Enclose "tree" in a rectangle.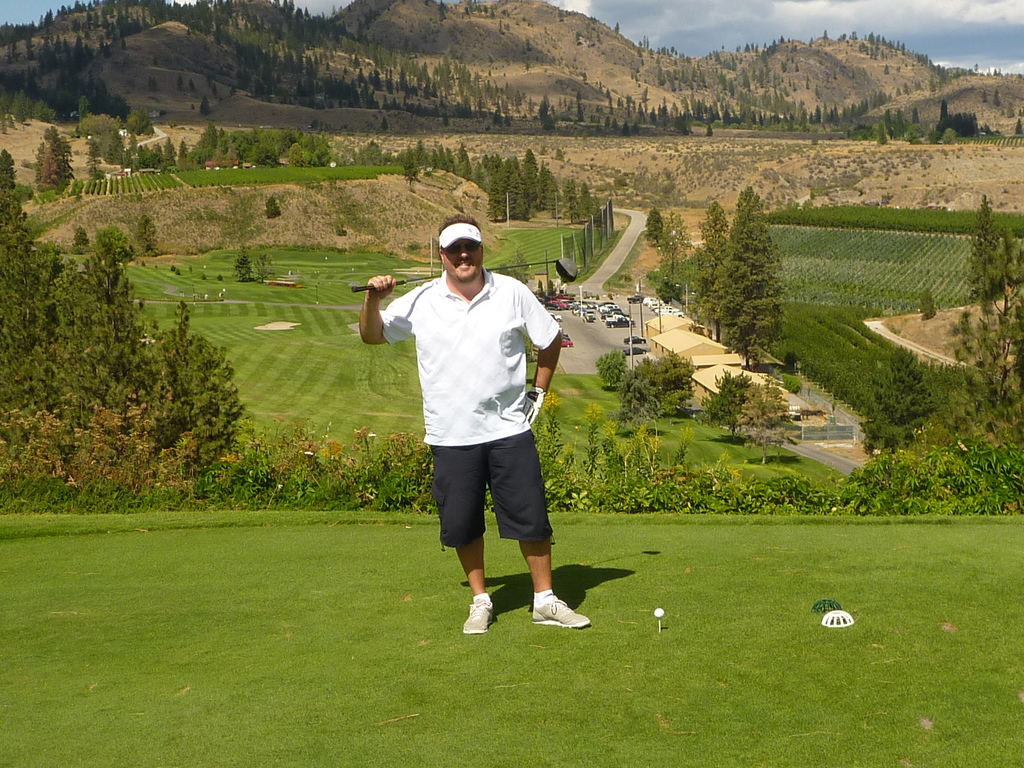
locate(542, 177, 563, 222).
